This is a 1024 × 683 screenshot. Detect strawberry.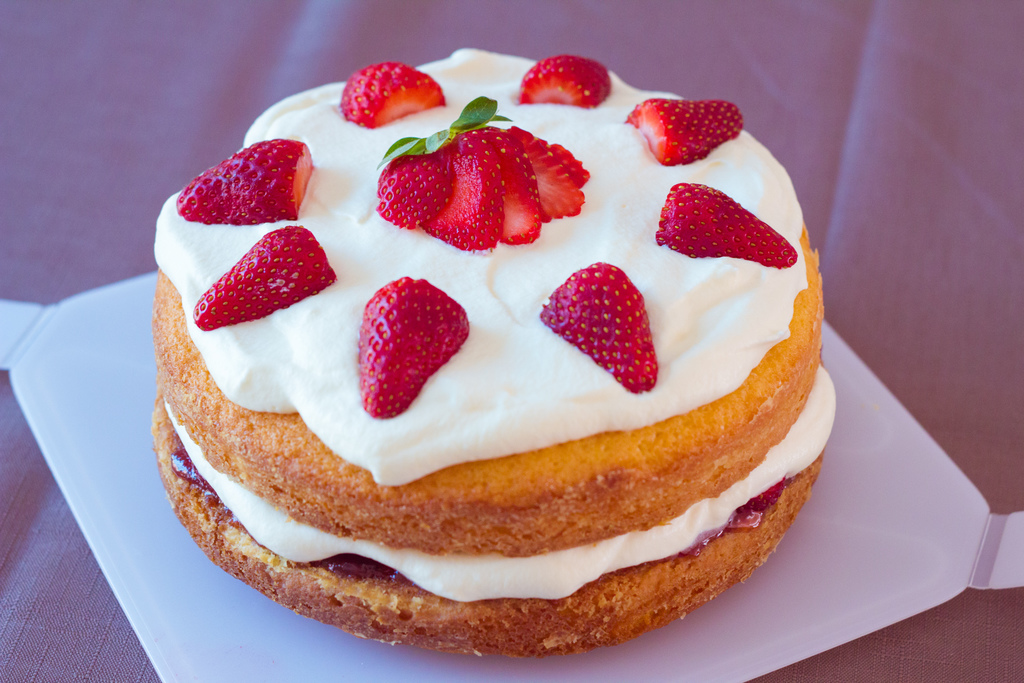
{"left": 172, "top": 133, "right": 313, "bottom": 231}.
